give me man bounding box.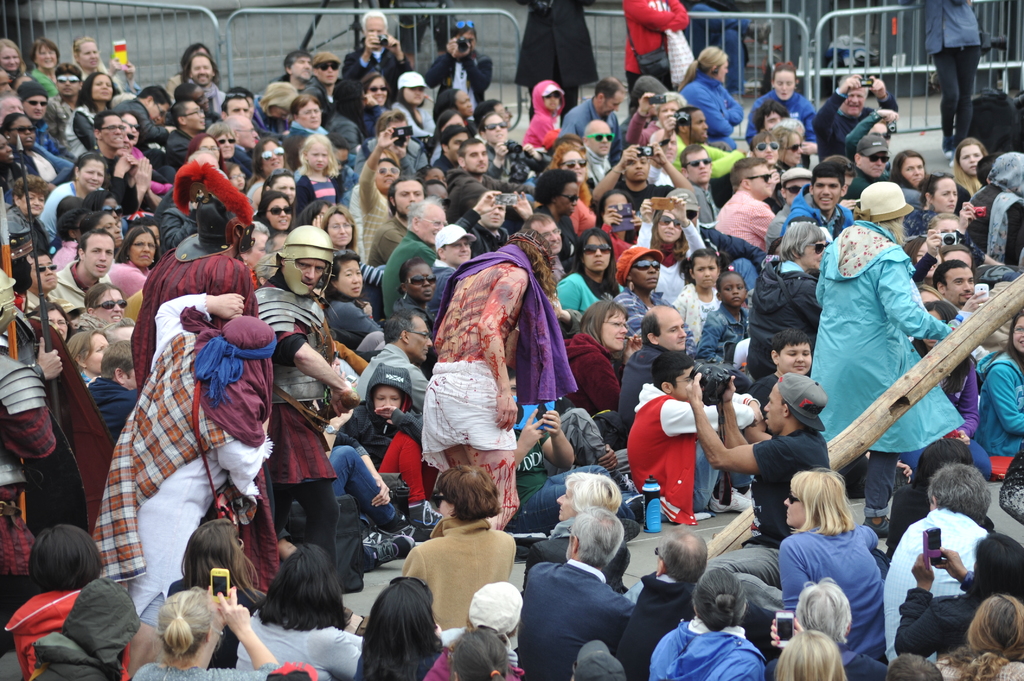
<box>92,108,140,186</box>.
